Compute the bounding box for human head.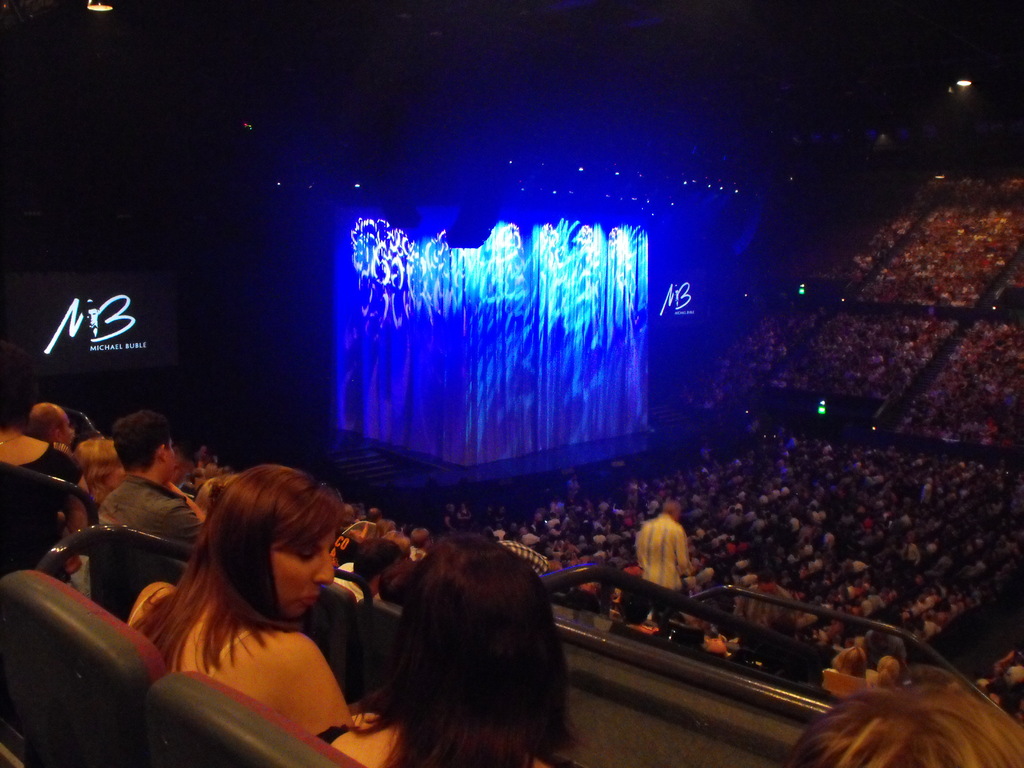
BBox(660, 495, 685, 525).
